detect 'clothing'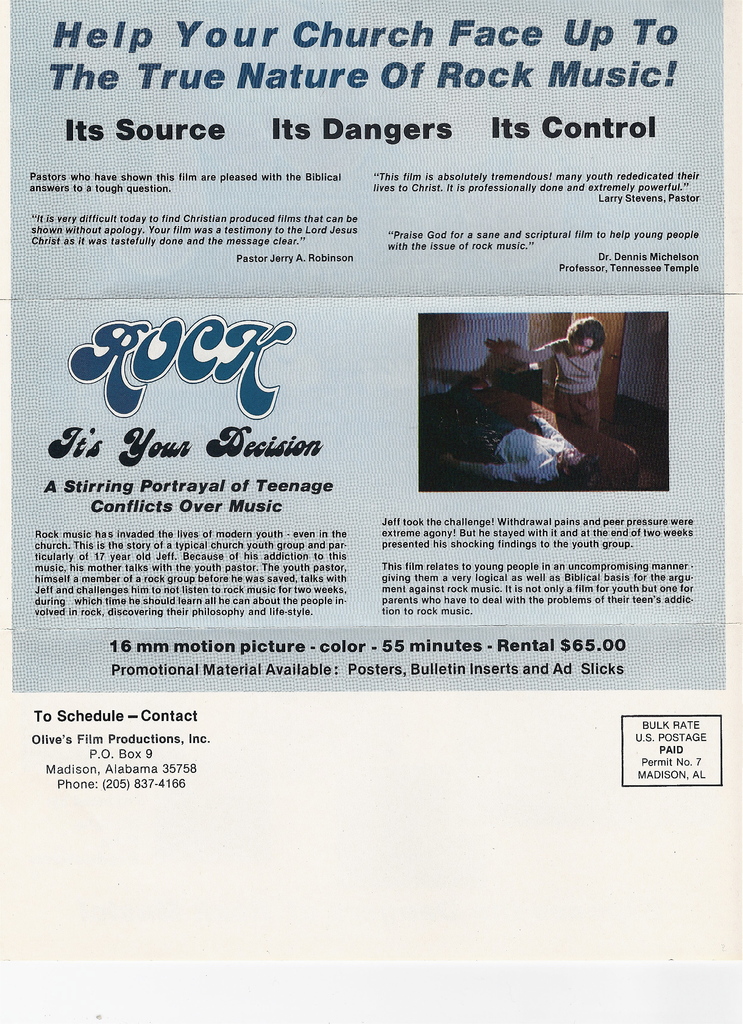
[left=437, top=396, right=577, bottom=489]
